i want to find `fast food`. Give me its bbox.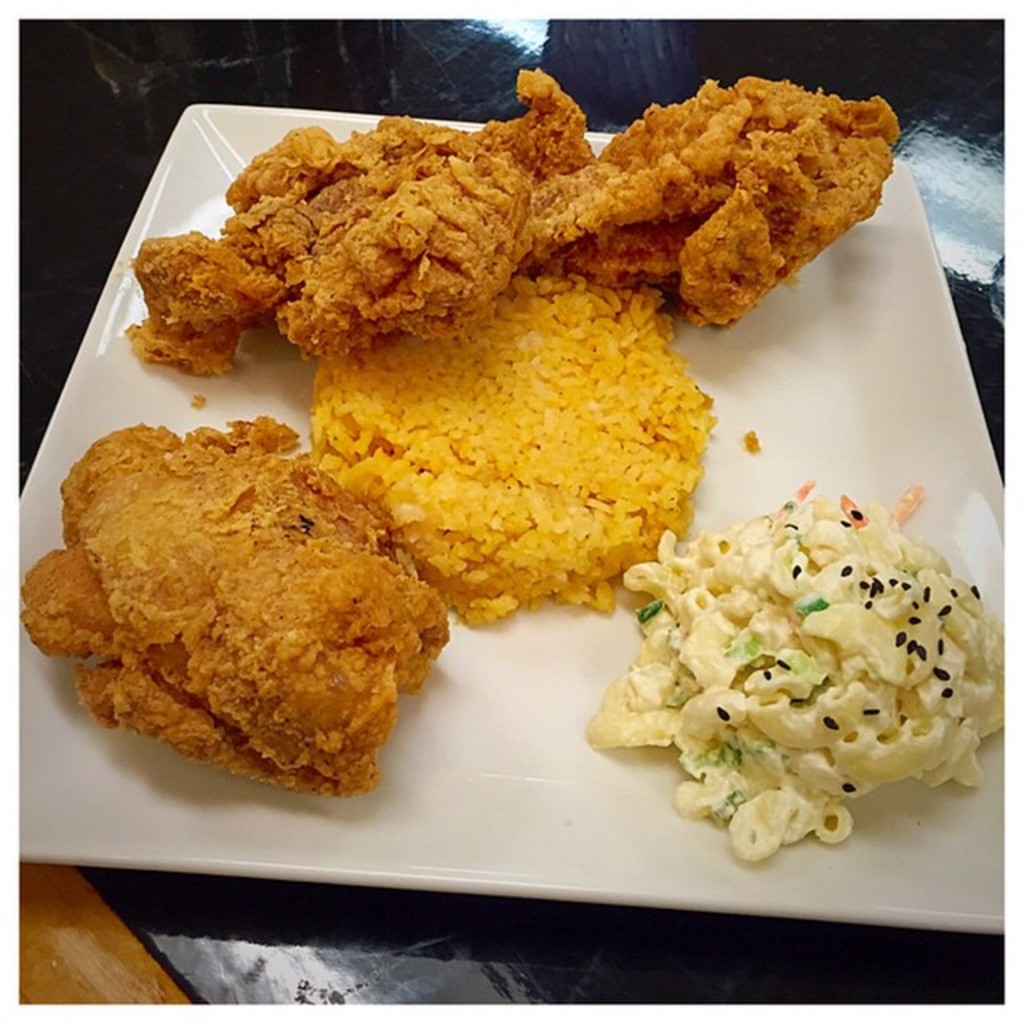
<region>560, 62, 893, 322</region>.
